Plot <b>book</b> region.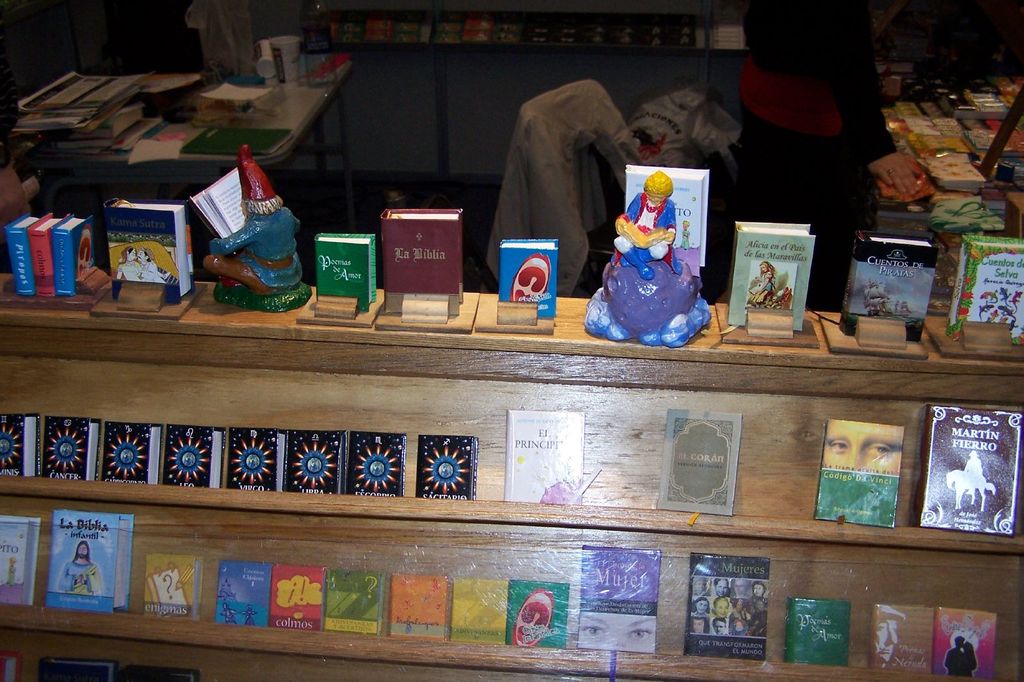
Plotted at (left=913, top=407, right=1023, bottom=532).
